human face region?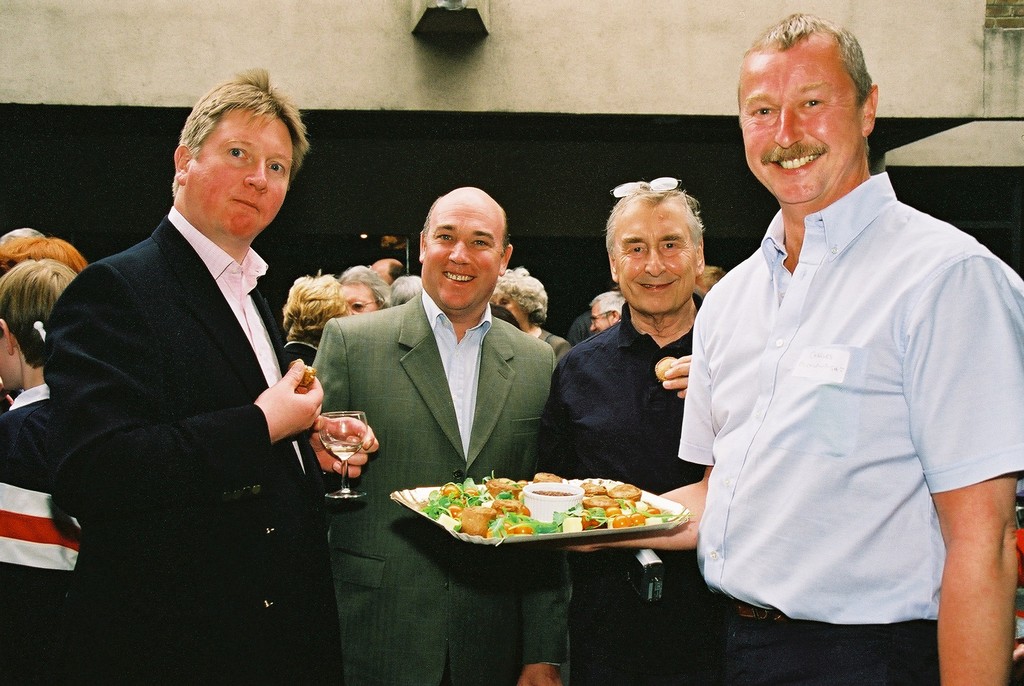
detection(426, 202, 506, 313)
